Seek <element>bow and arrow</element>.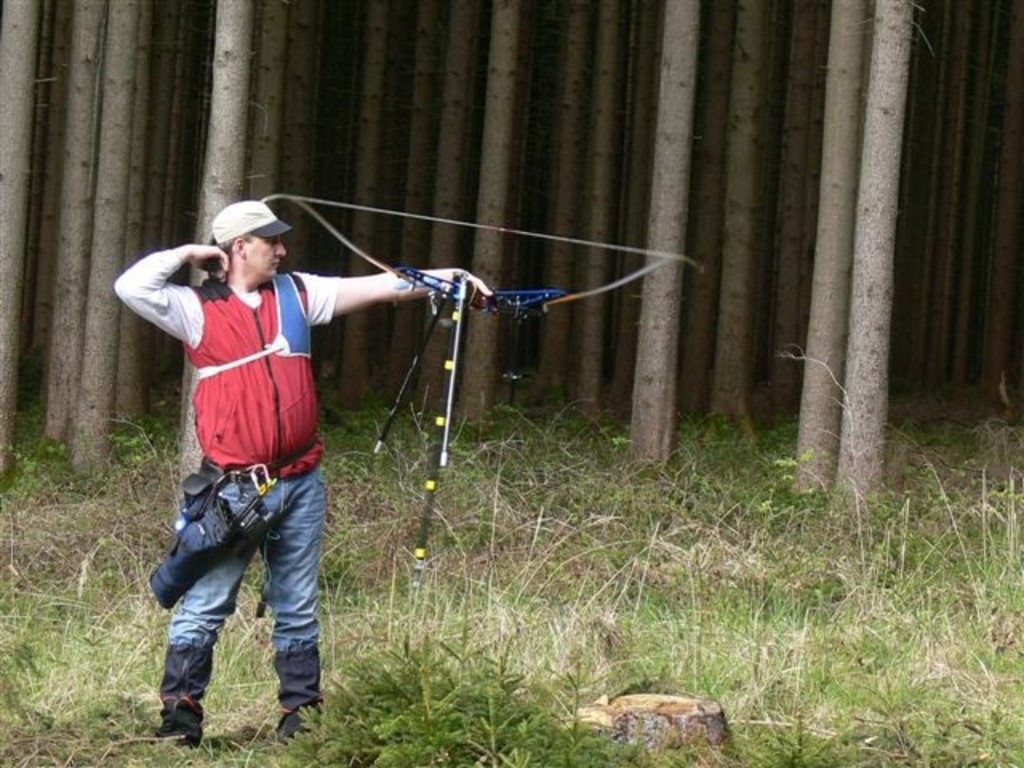
bbox=(264, 194, 707, 590).
